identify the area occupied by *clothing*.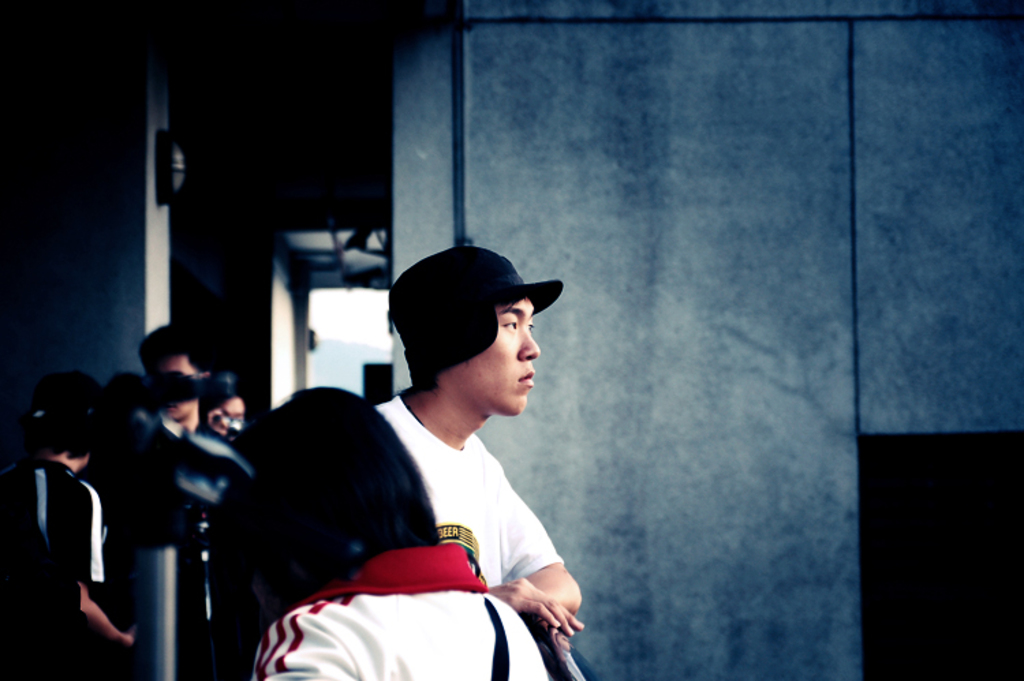
Area: {"left": 0, "top": 454, "right": 109, "bottom": 588}.
